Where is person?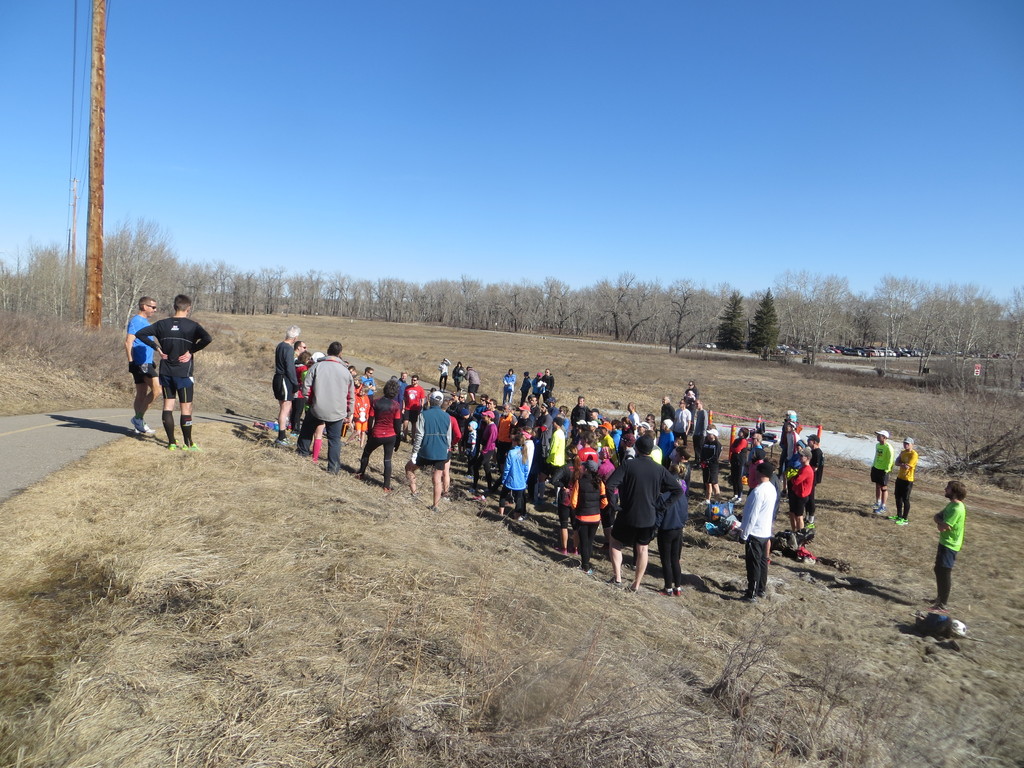
rect(133, 298, 212, 450).
